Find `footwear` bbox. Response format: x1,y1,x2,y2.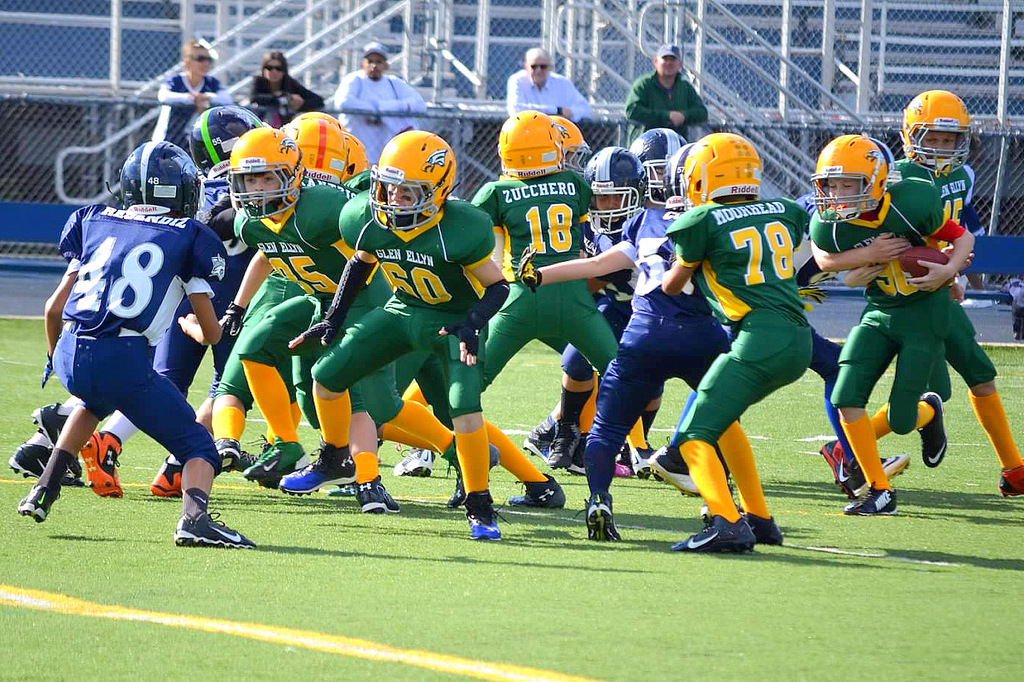
1000,471,1023,500.
